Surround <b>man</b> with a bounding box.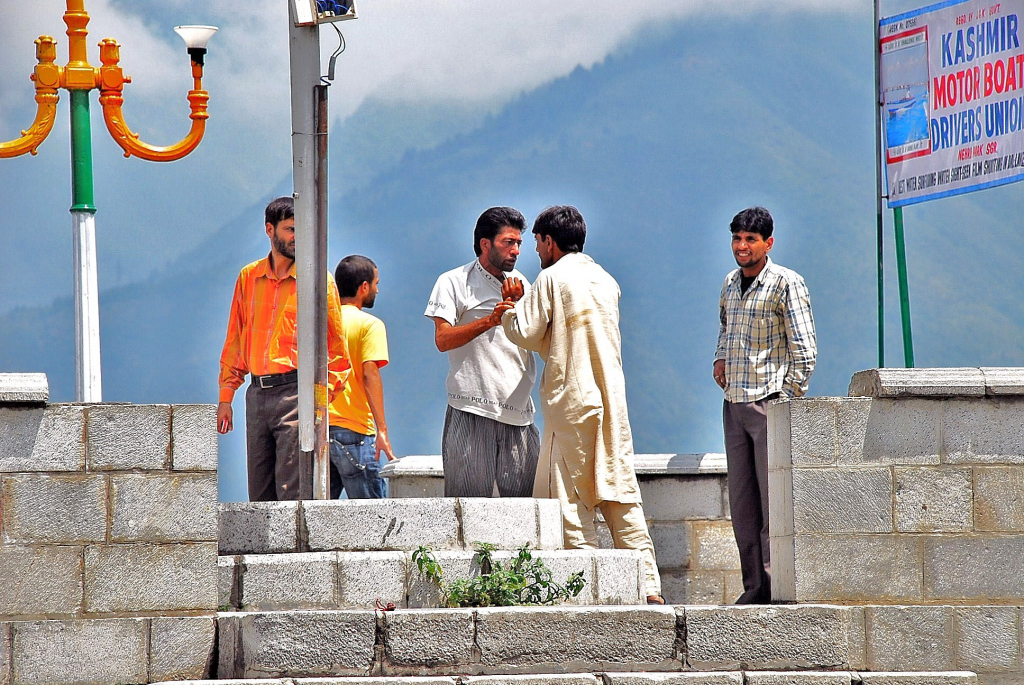
box(702, 212, 822, 583).
